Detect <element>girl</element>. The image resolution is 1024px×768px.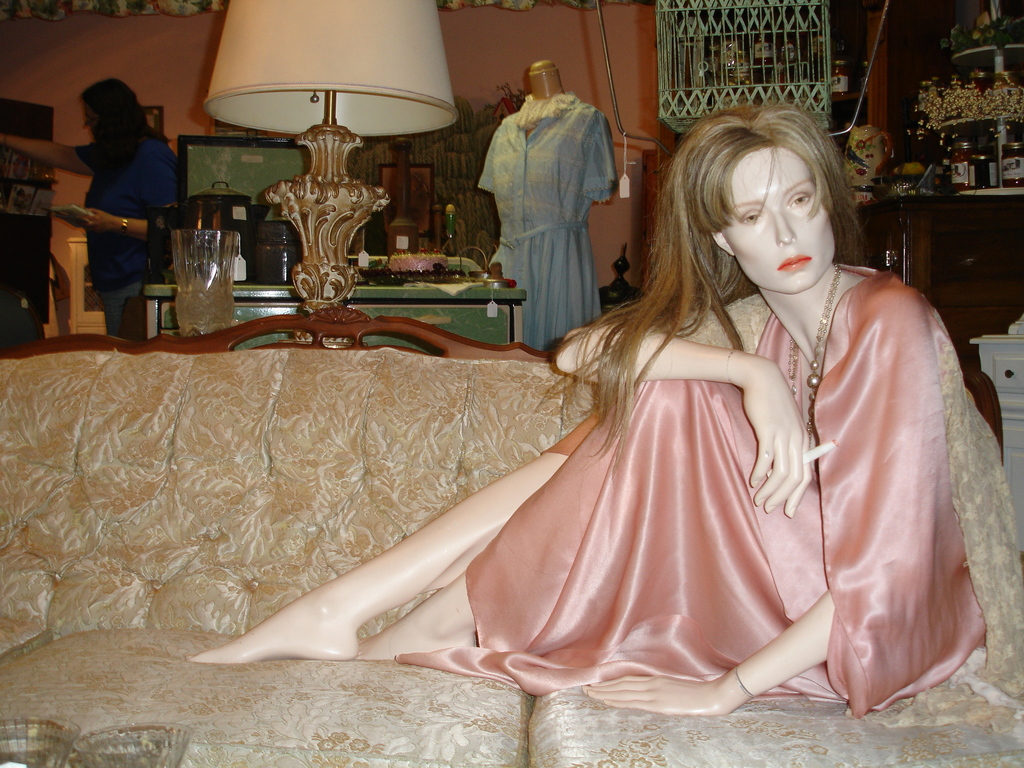
left=188, top=105, right=988, bottom=716.
